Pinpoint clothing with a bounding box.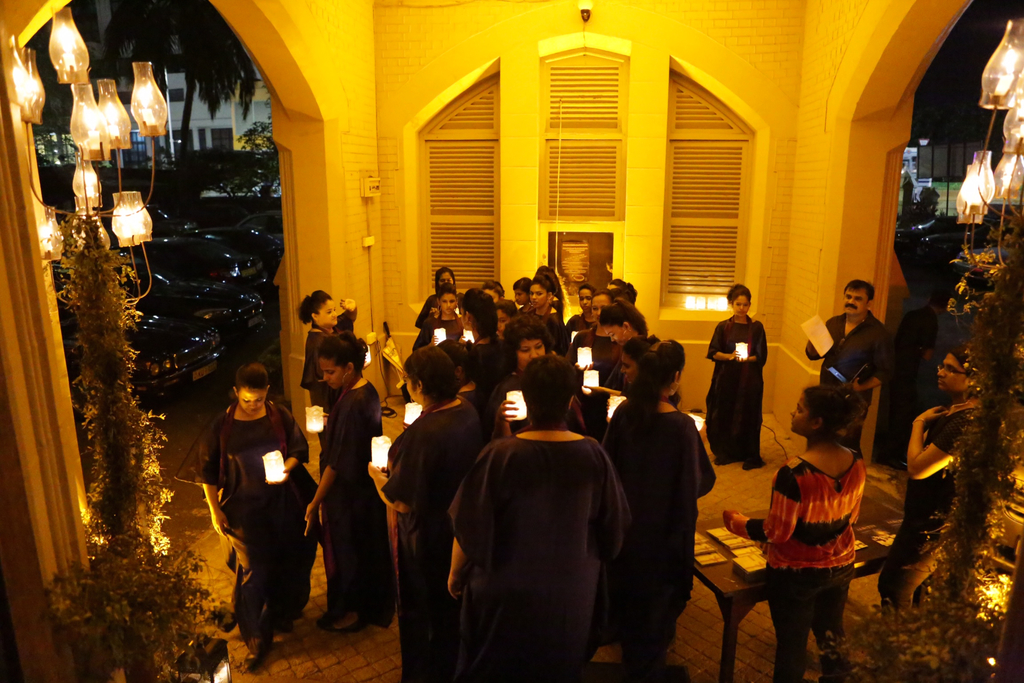
{"left": 876, "top": 389, "right": 986, "bottom": 618}.
